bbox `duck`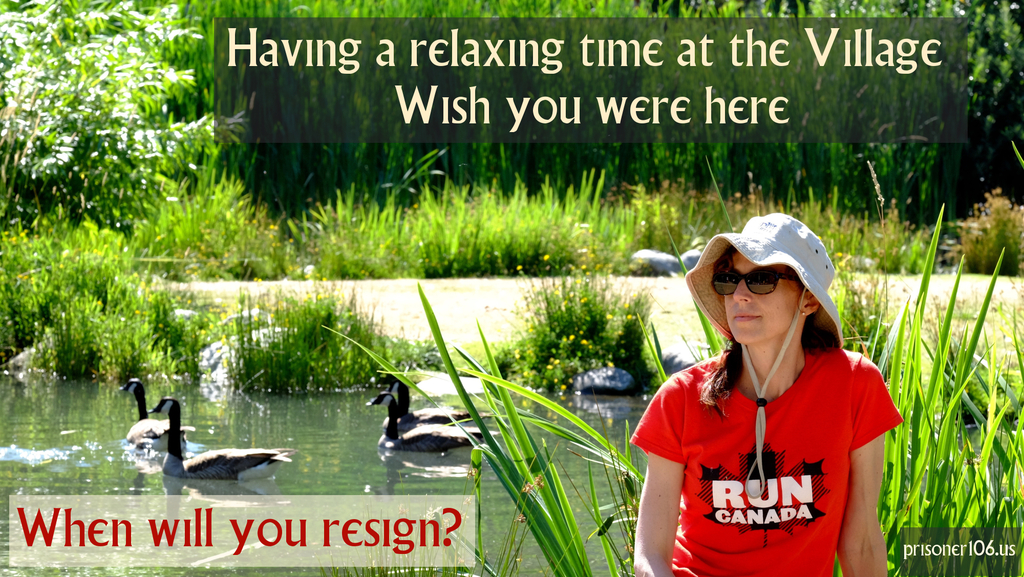
<region>126, 378, 214, 451</region>
